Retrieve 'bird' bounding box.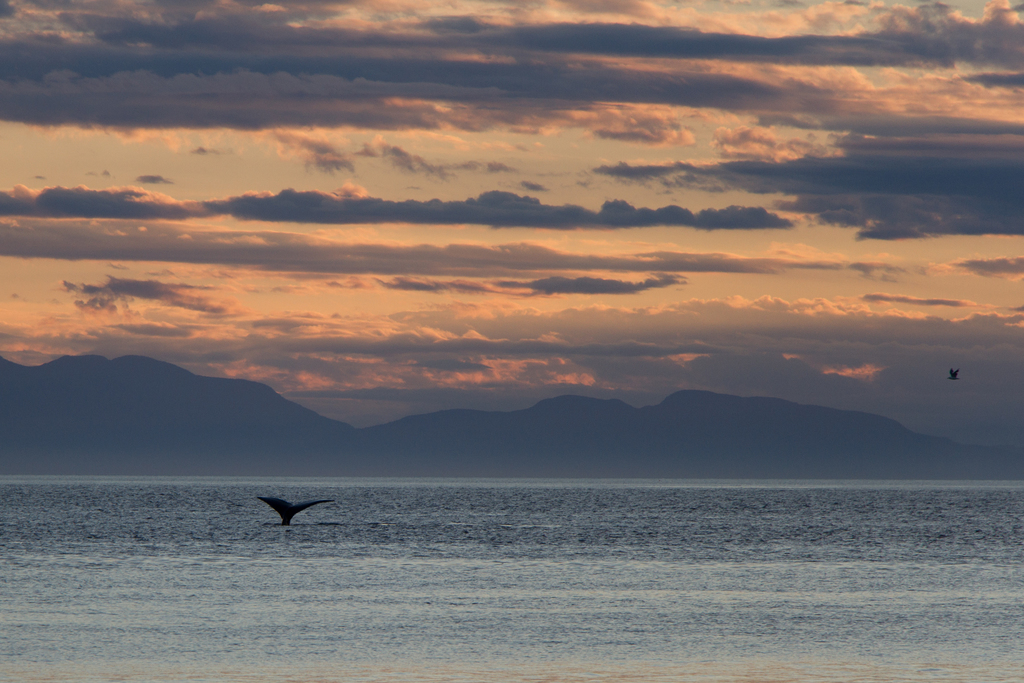
Bounding box: 256:494:333:529.
